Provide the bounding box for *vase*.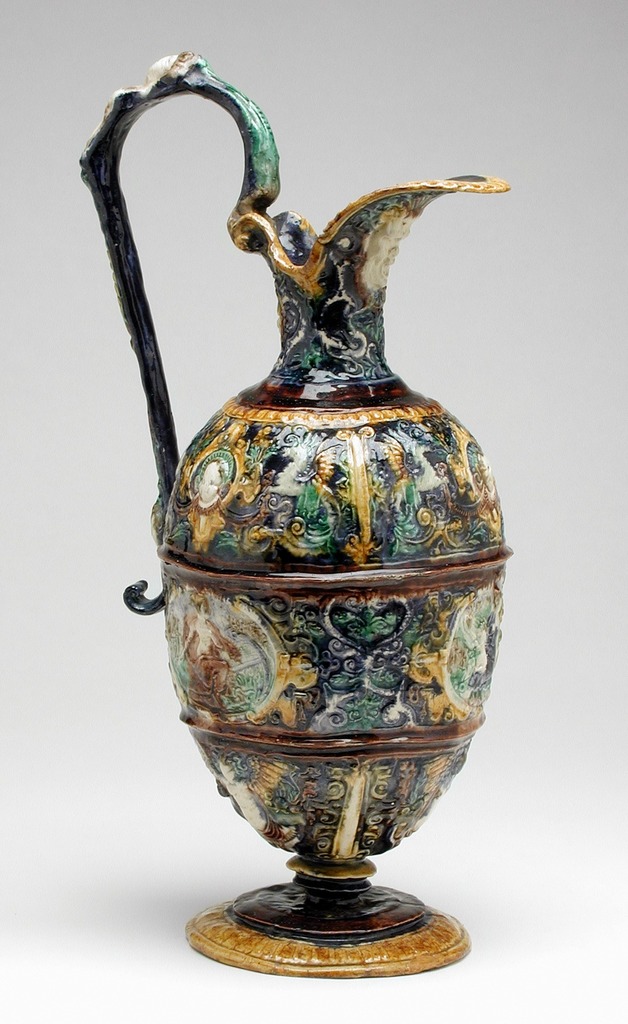
80,49,508,977.
